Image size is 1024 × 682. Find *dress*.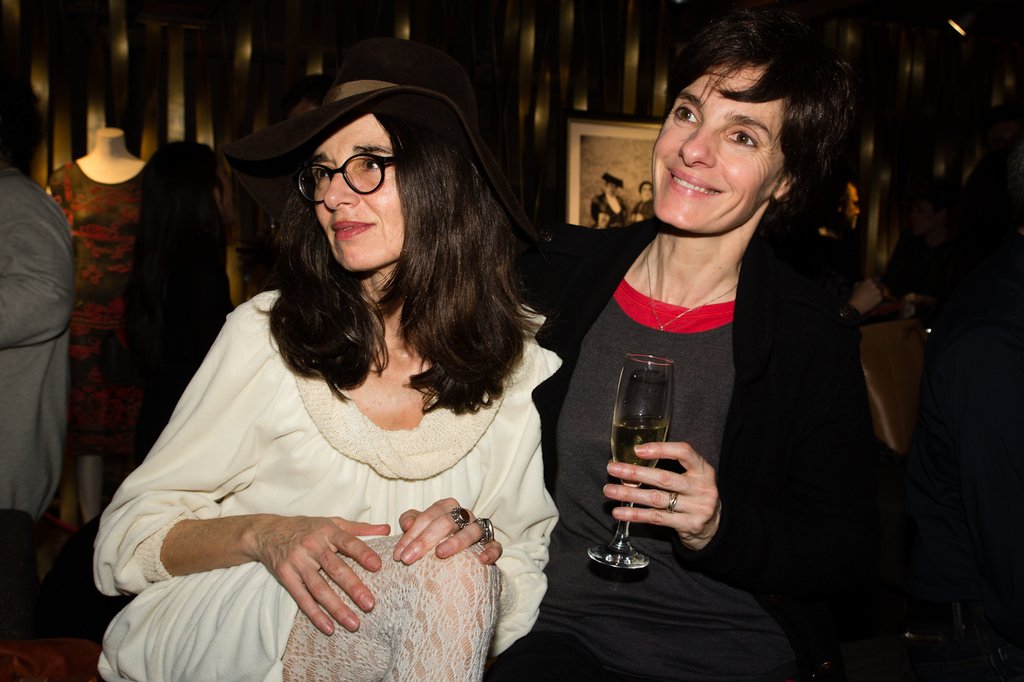
[left=94, top=290, right=561, bottom=681].
